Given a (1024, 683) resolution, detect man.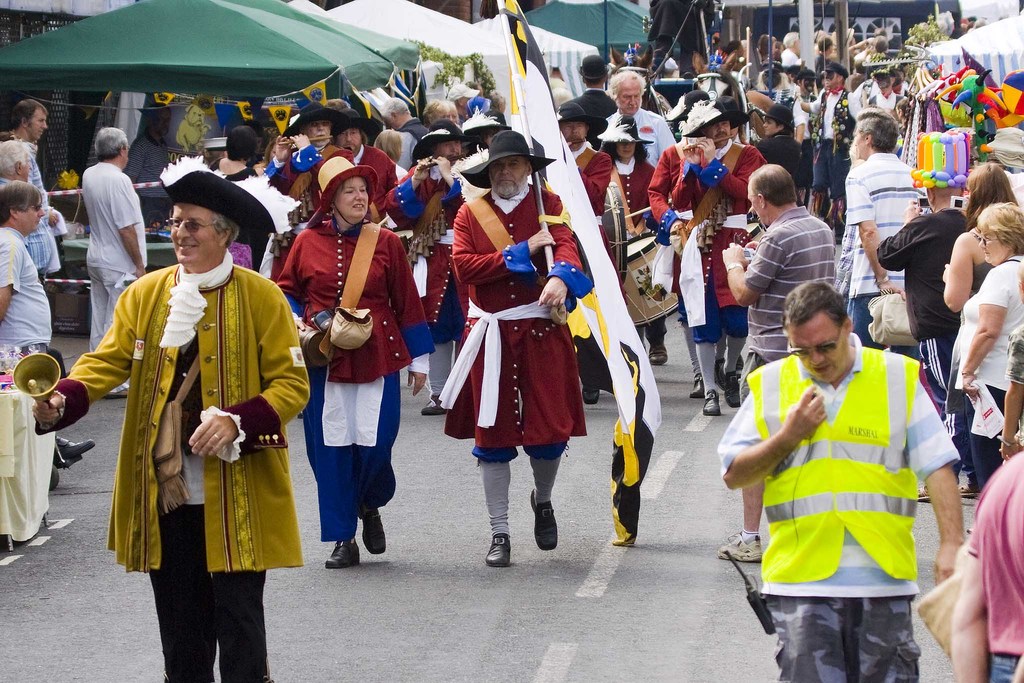
rect(24, 155, 316, 682).
